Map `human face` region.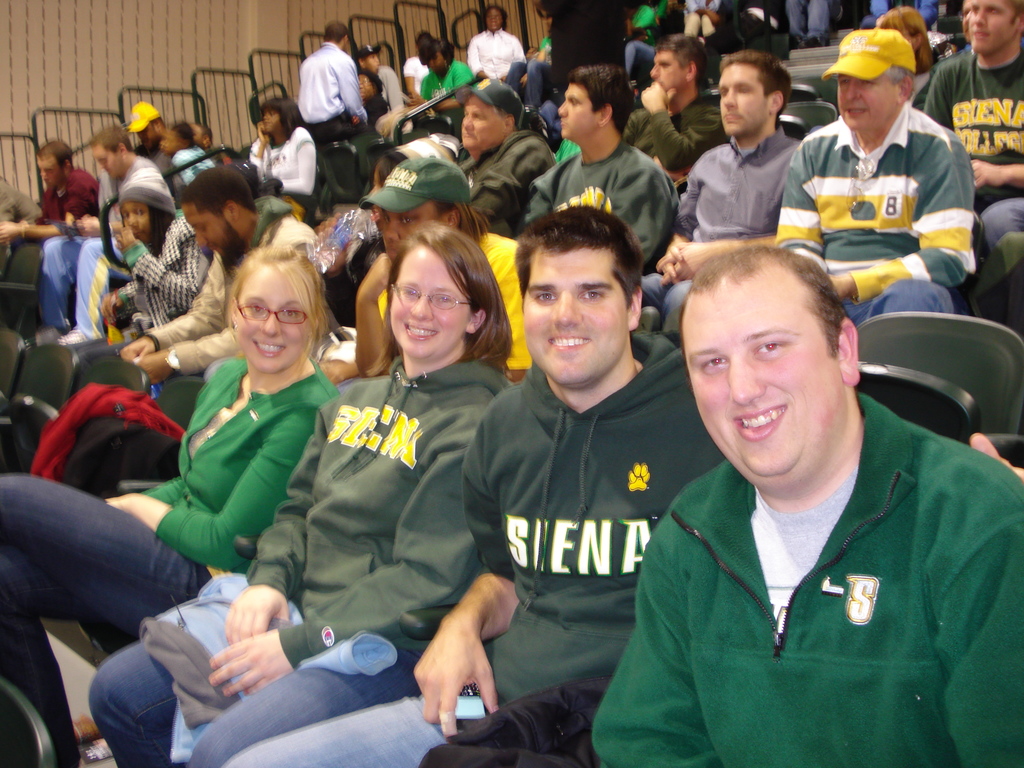
Mapped to {"left": 92, "top": 145, "right": 123, "bottom": 177}.
